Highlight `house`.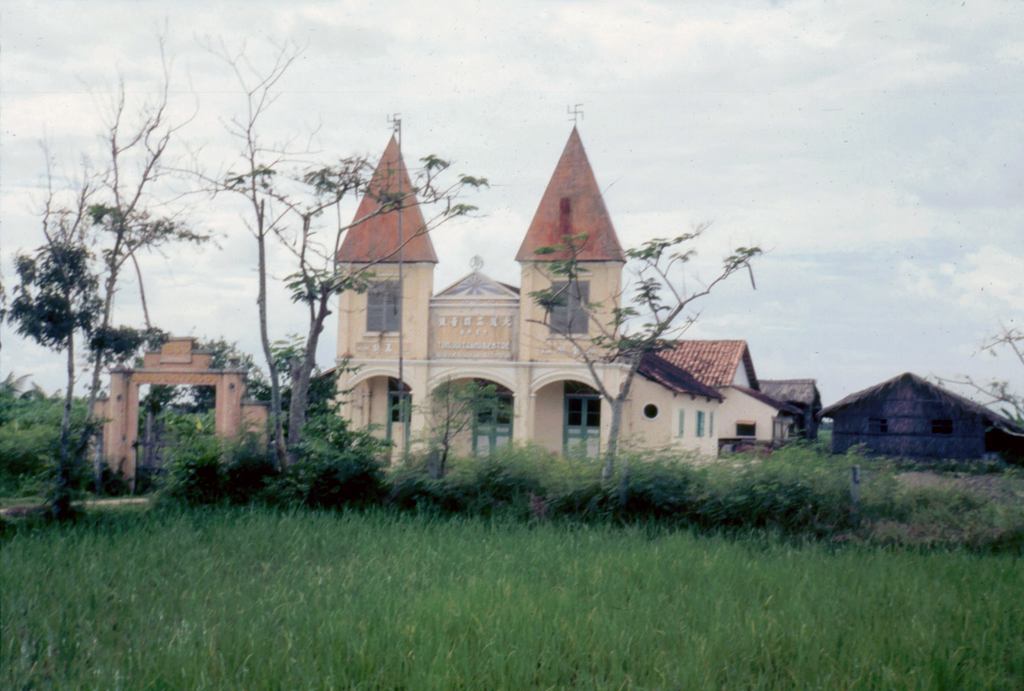
Highlighted region: 322:105:826:475.
